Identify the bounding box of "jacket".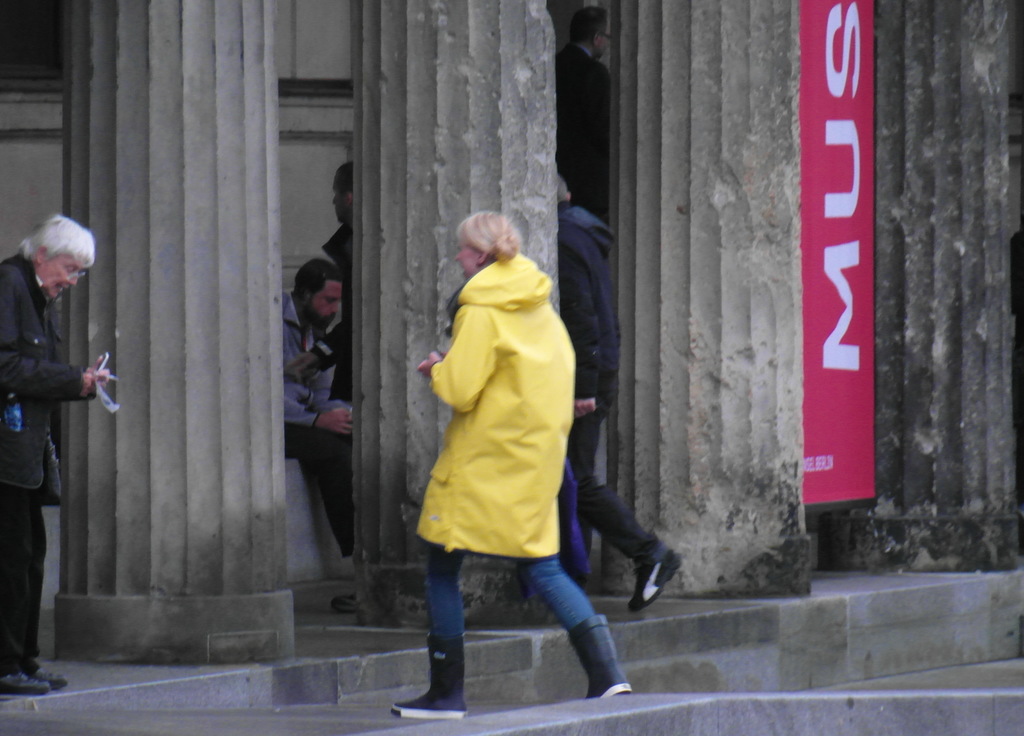
bbox=[556, 198, 620, 402].
